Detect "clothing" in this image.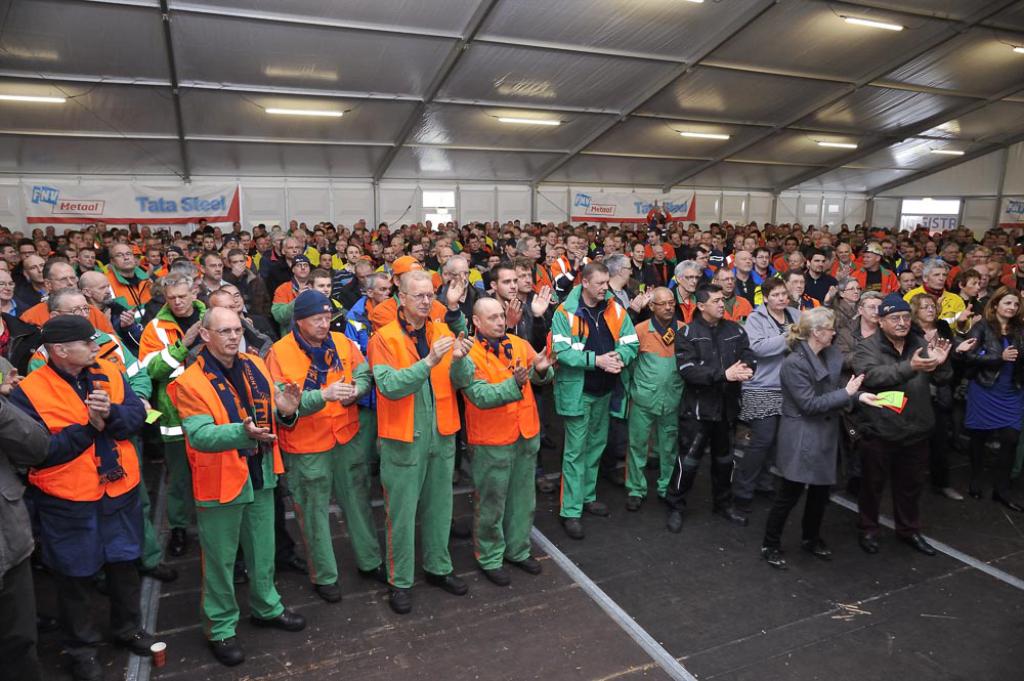
Detection: [left=586, top=242, right=603, bottom=258].
